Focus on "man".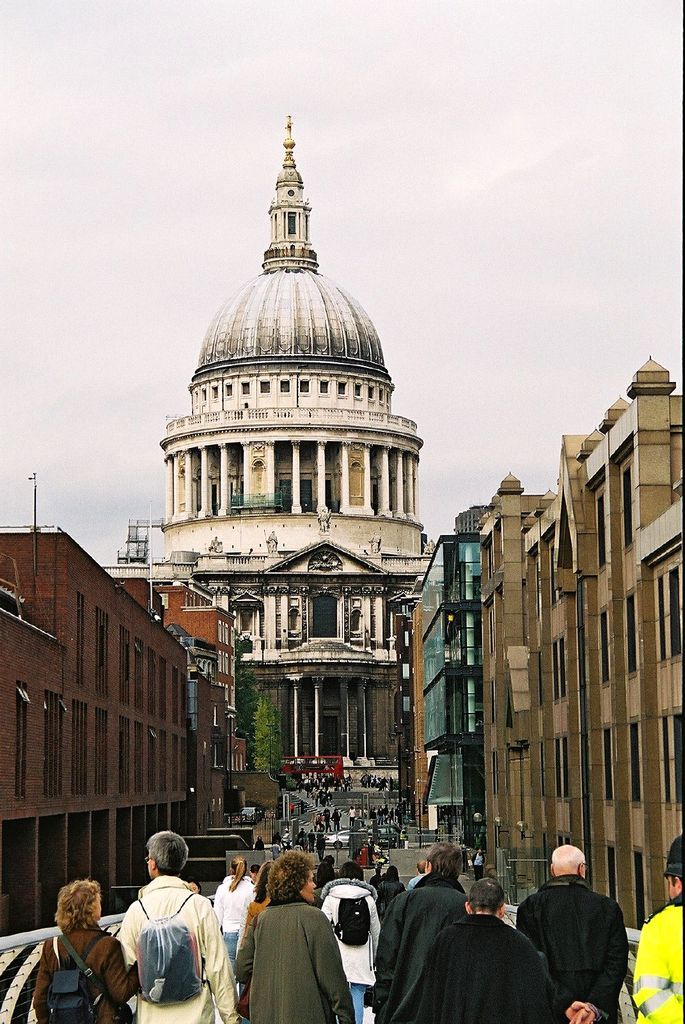
Focused at 117/838/218/1022.
